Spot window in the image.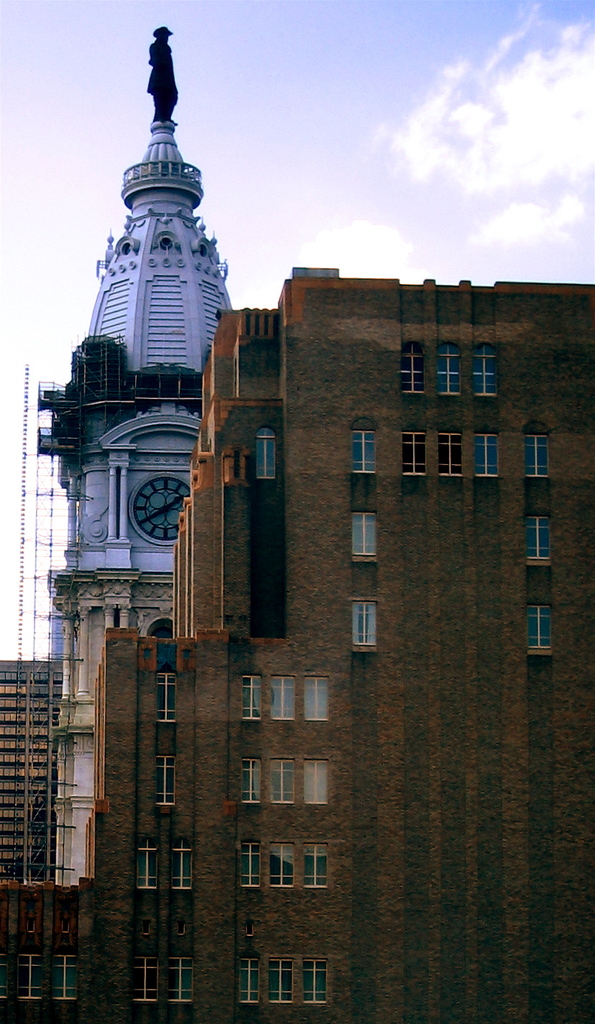
window found at [151, 752, 178, 807].
